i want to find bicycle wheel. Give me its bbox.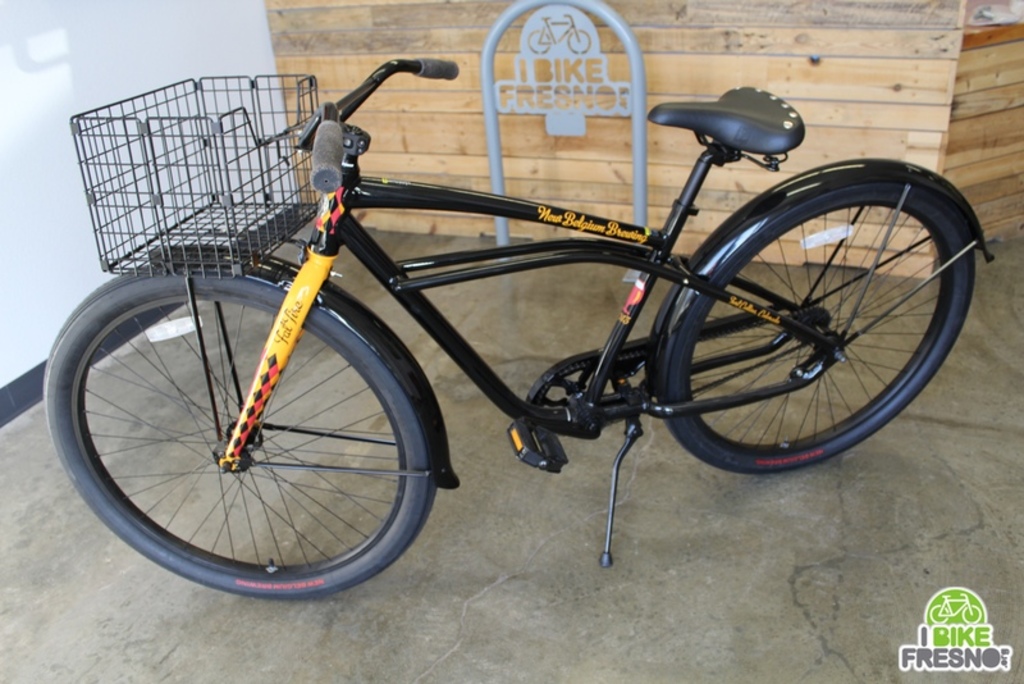
box=[666, 187, 979, 475].
